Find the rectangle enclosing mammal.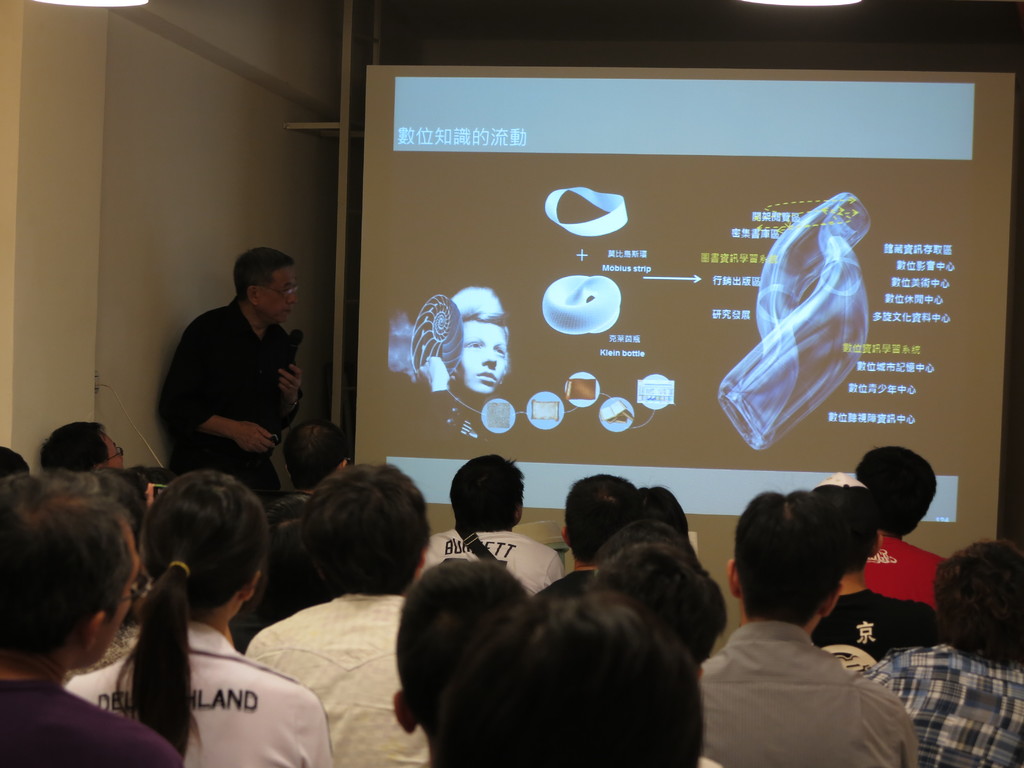
left=61, top=459, right=175, bottom=687.
